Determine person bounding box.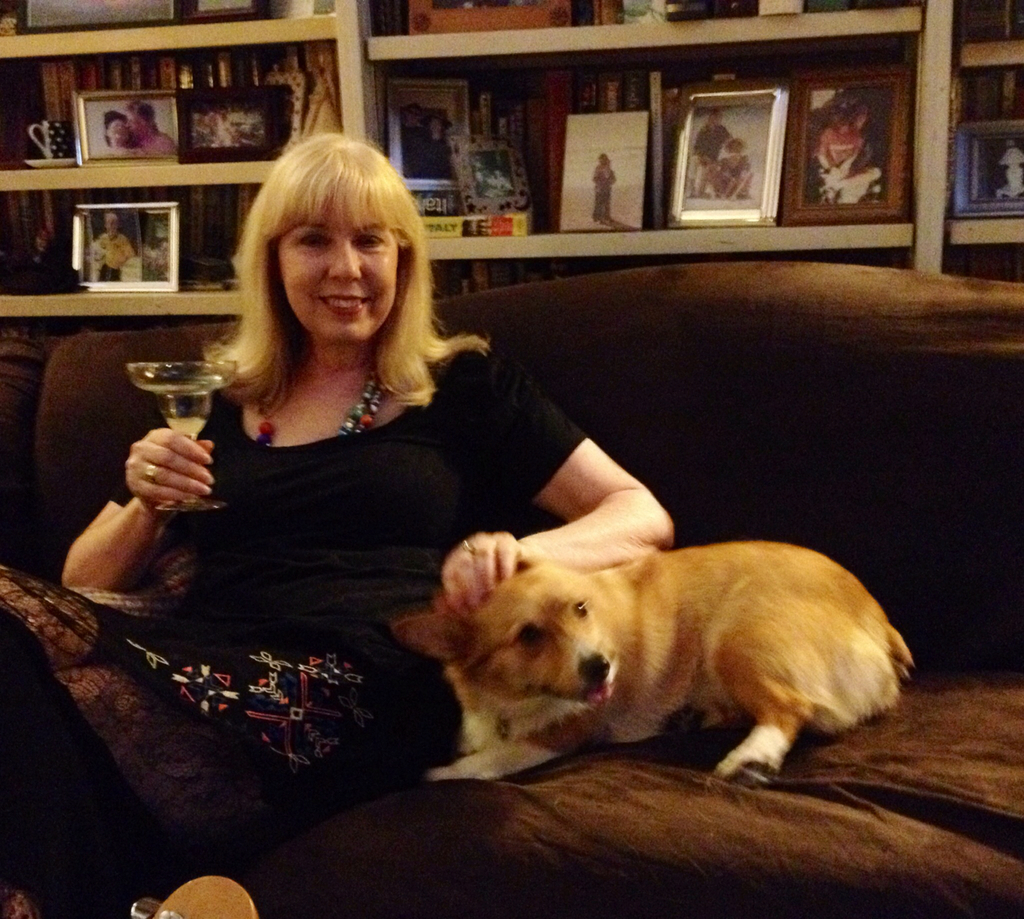
Determined: (809,102,878,199).
